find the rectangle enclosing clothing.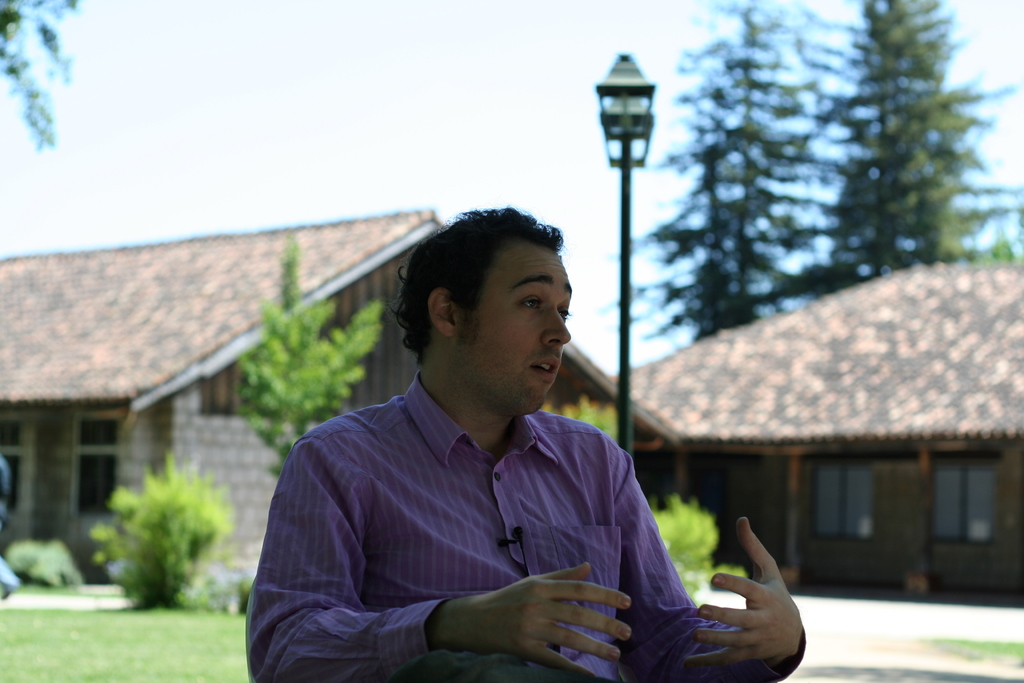
box(250, 349, 757, 682).
